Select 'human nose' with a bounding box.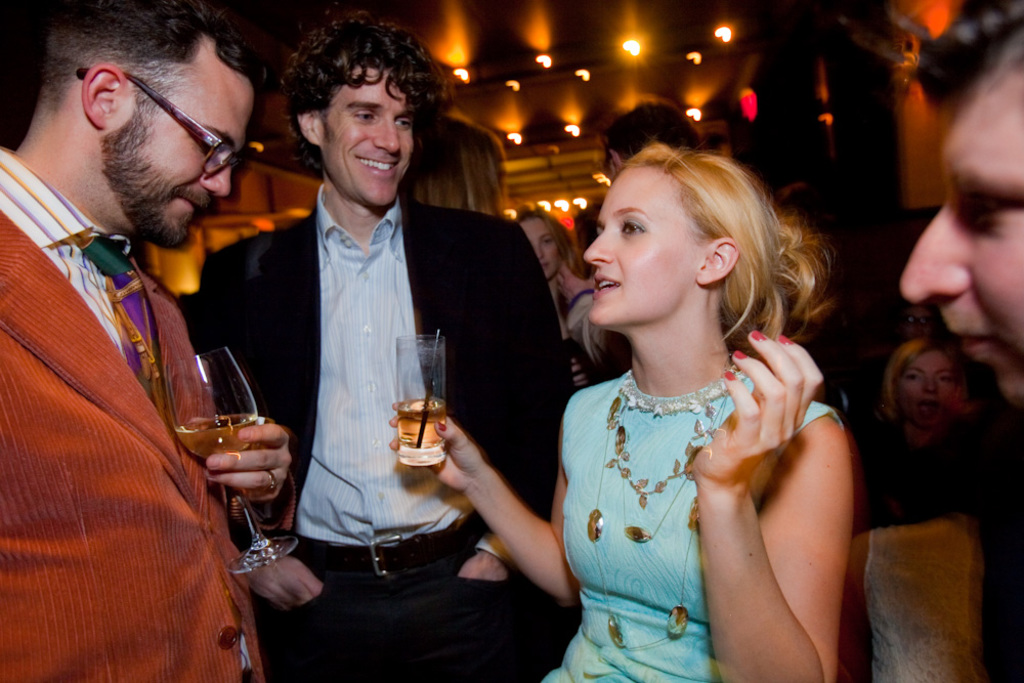
372 119 403 154.
